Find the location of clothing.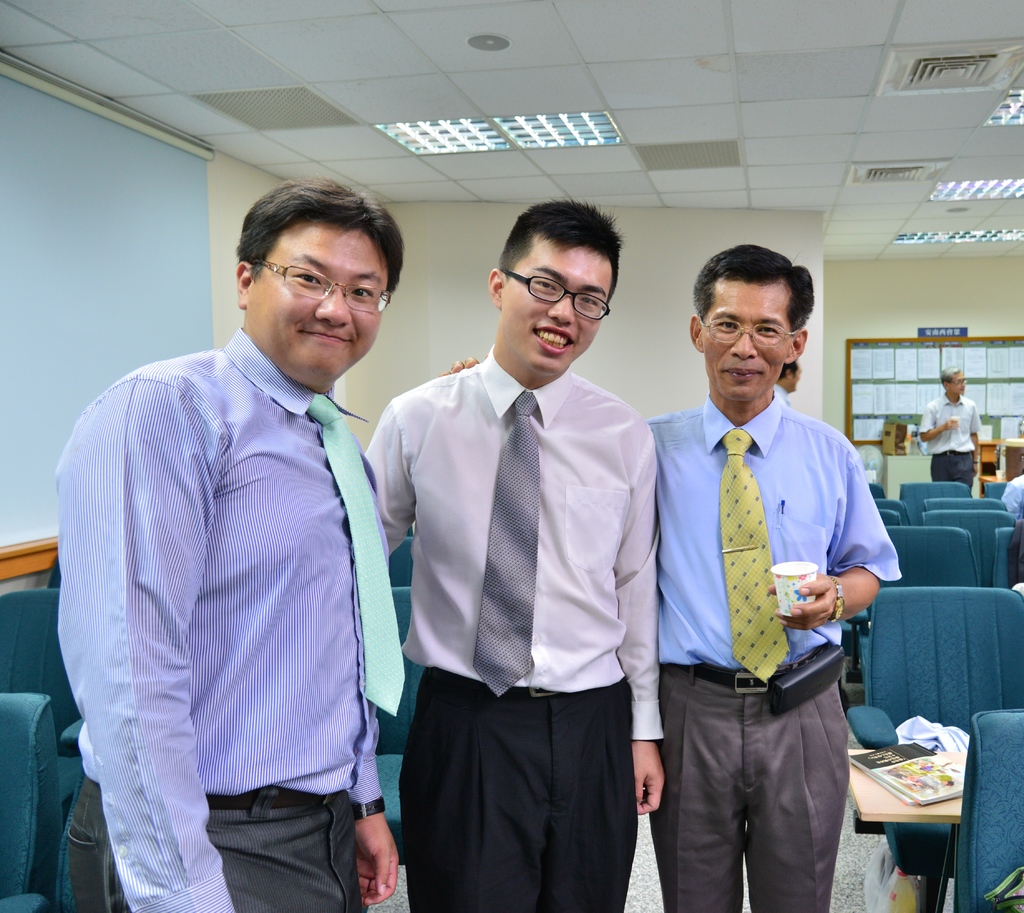
Location: 920,393,979,489.
